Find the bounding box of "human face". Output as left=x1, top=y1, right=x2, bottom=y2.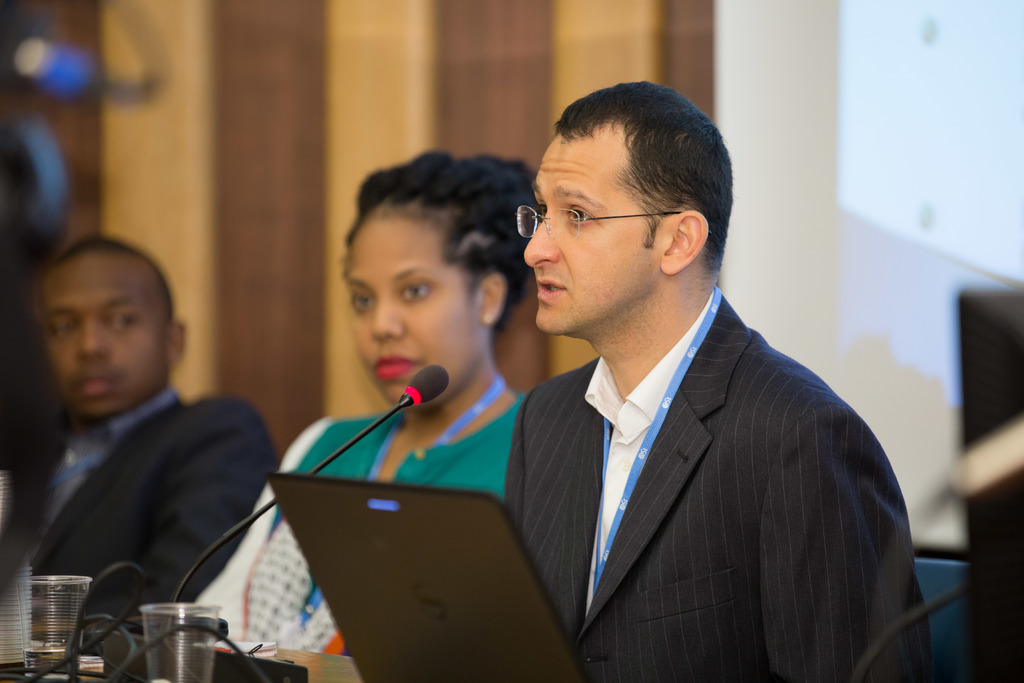
left=524, top=117, right=673, bottom=340.
